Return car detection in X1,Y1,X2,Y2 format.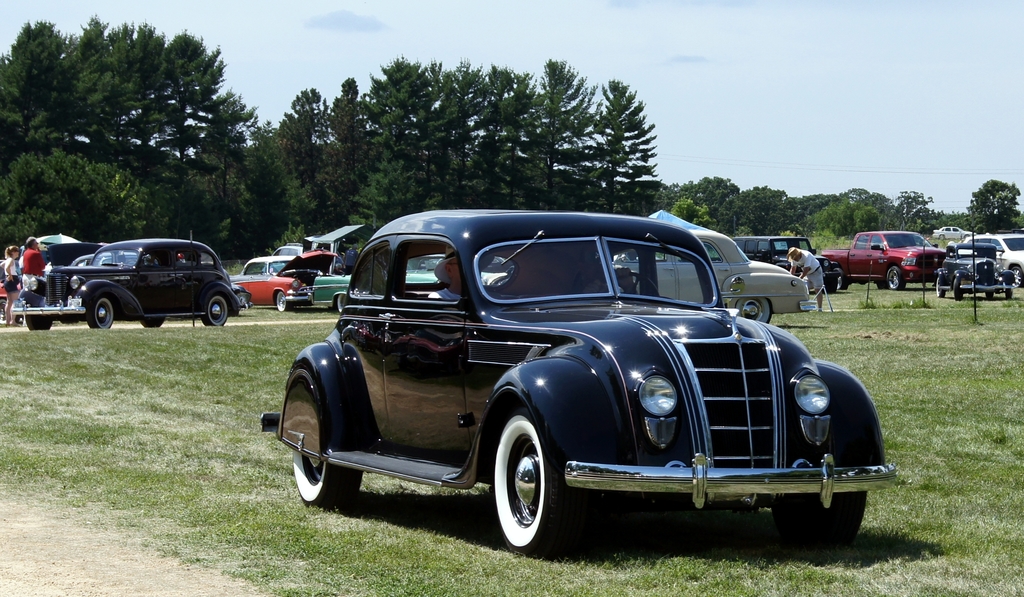
618,230,815,324.
